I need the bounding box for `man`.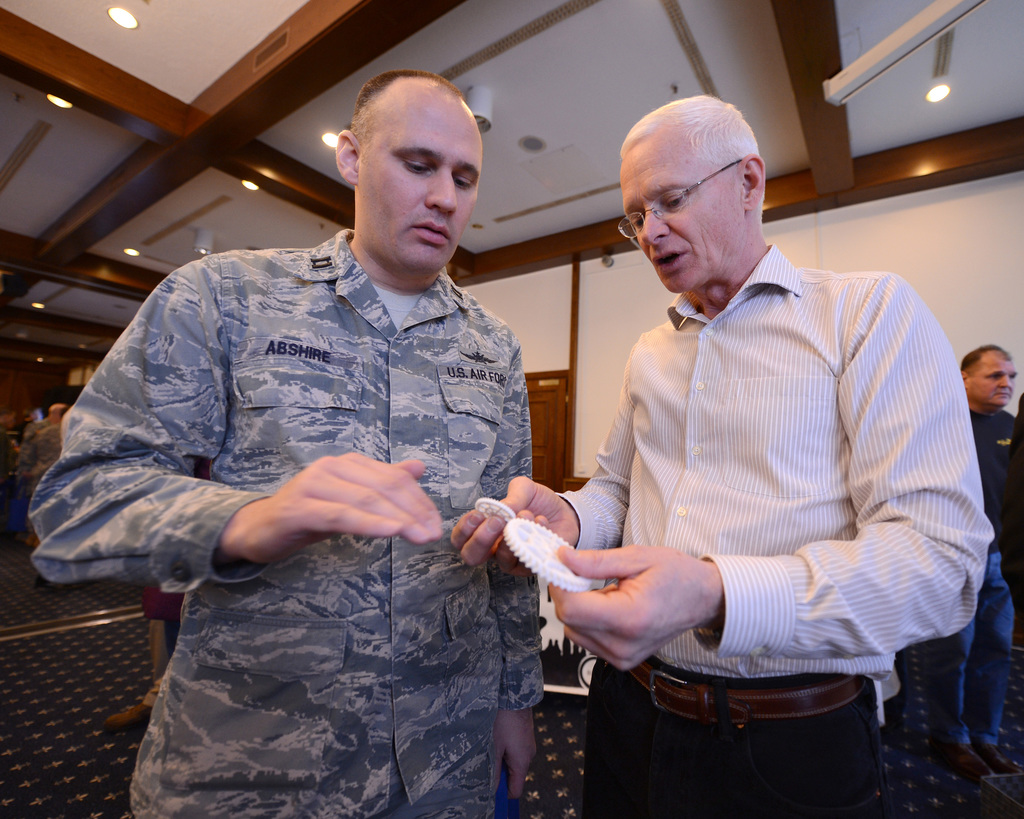
Here it is: locate(24, 67, 548, 818).
